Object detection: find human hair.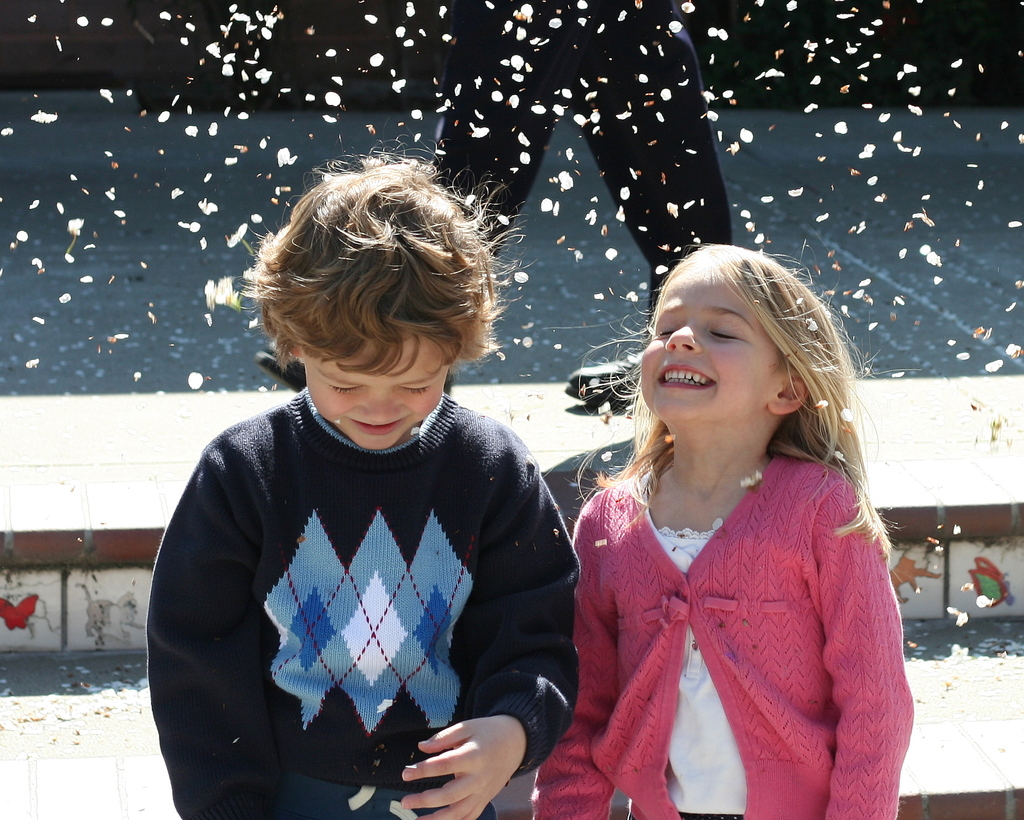
[left=545, top=234, right=909, bottom=592].
